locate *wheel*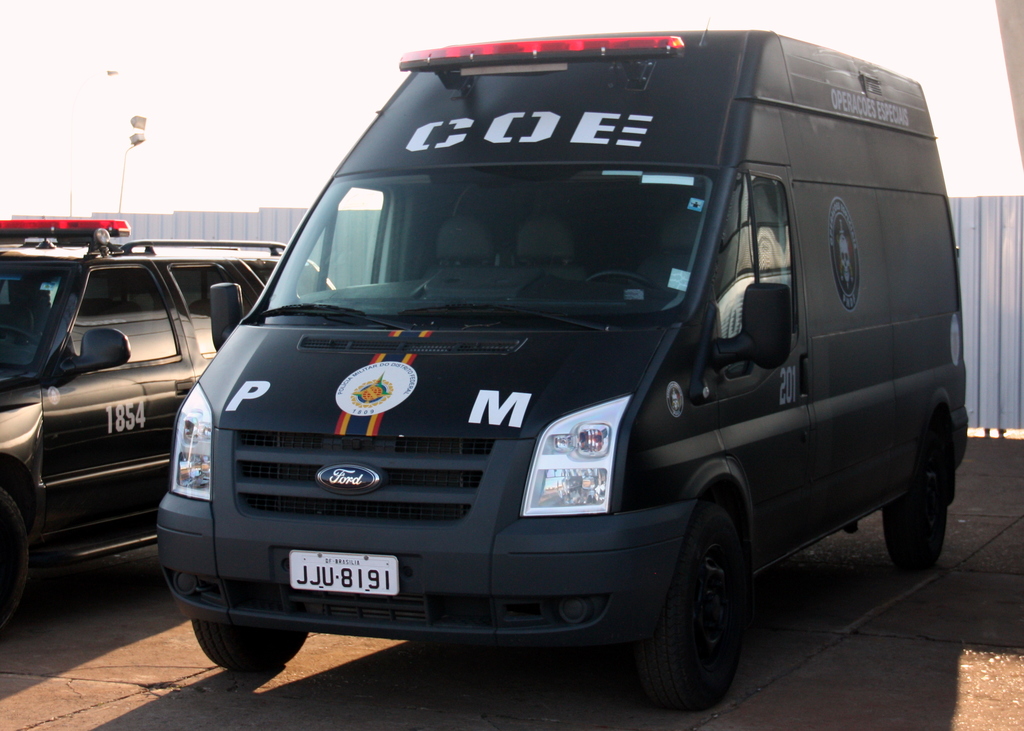
631/512/761/712
